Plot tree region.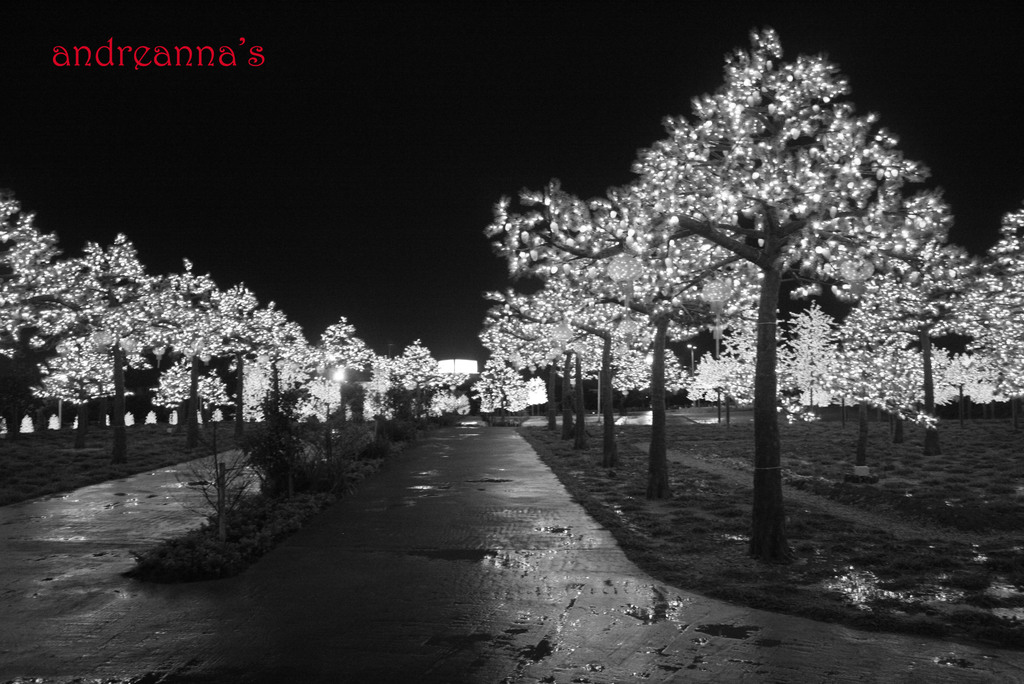
Plotted at (x1=559, y1=23, x2=955, y2=566).
